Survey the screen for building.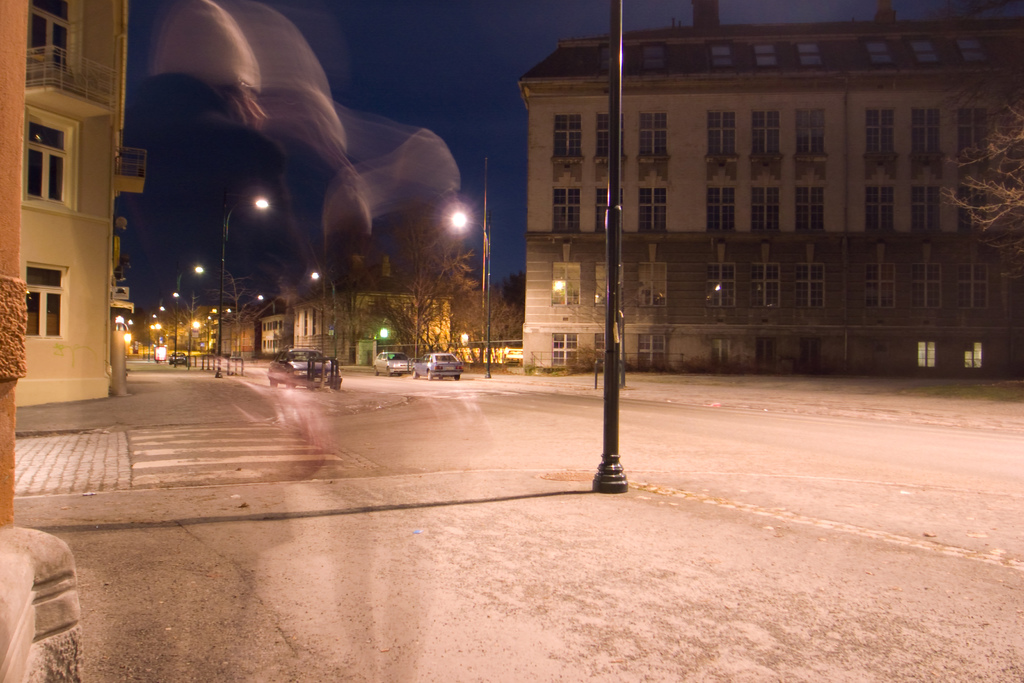
Survey found: <region>256, 259, 461, 363</region>.
